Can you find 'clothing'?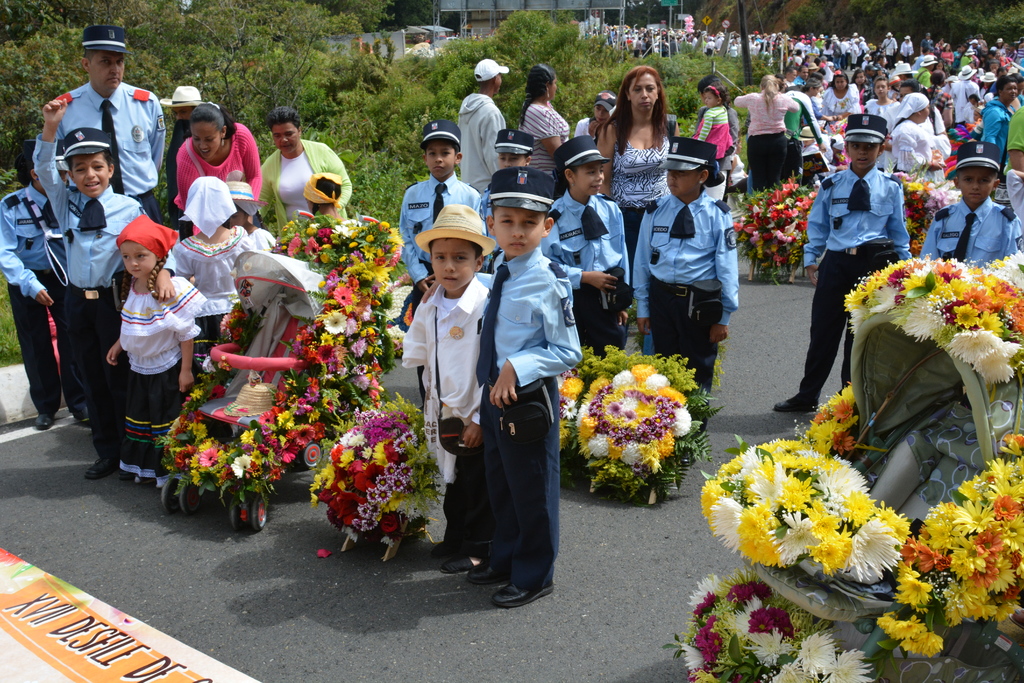
Yes, bounding box: crop(860, 79, 872, 104).
